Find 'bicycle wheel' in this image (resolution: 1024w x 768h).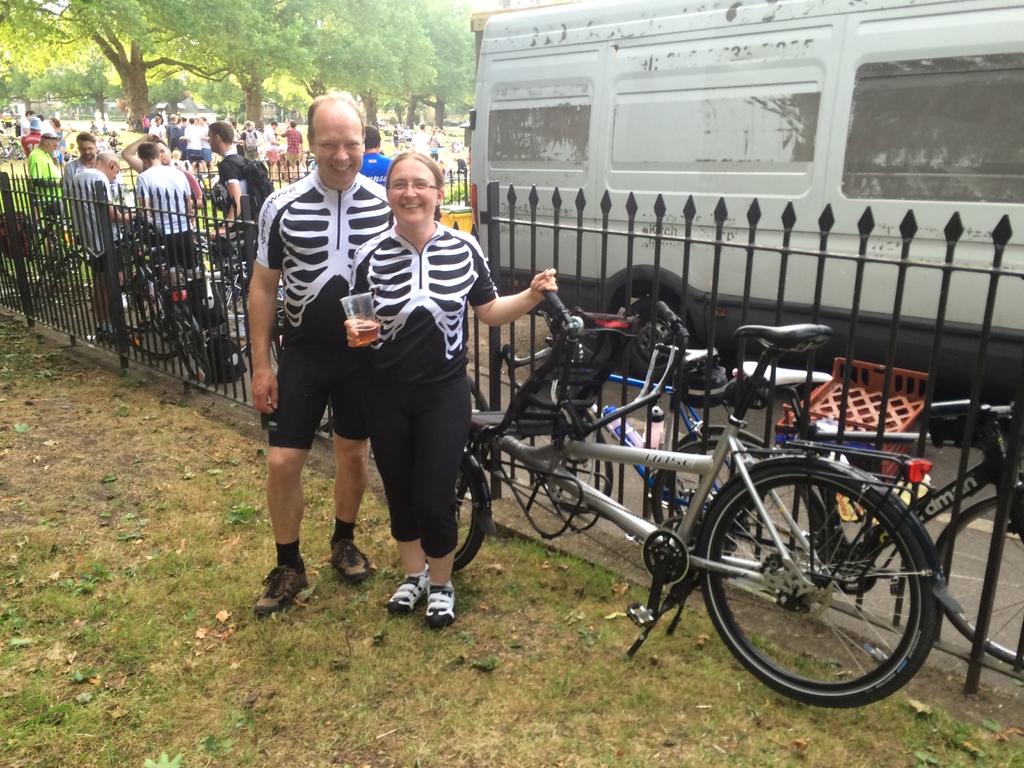
647,438,831,580.
